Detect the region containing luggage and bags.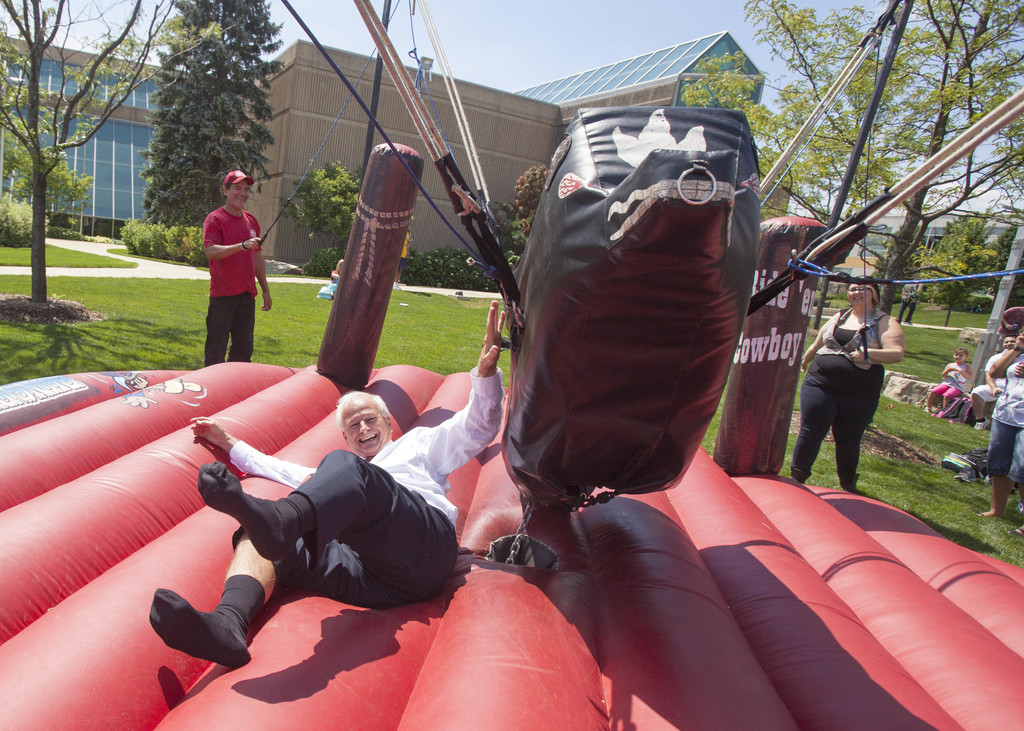
left=322, top=284, right=334, bottom=301.
